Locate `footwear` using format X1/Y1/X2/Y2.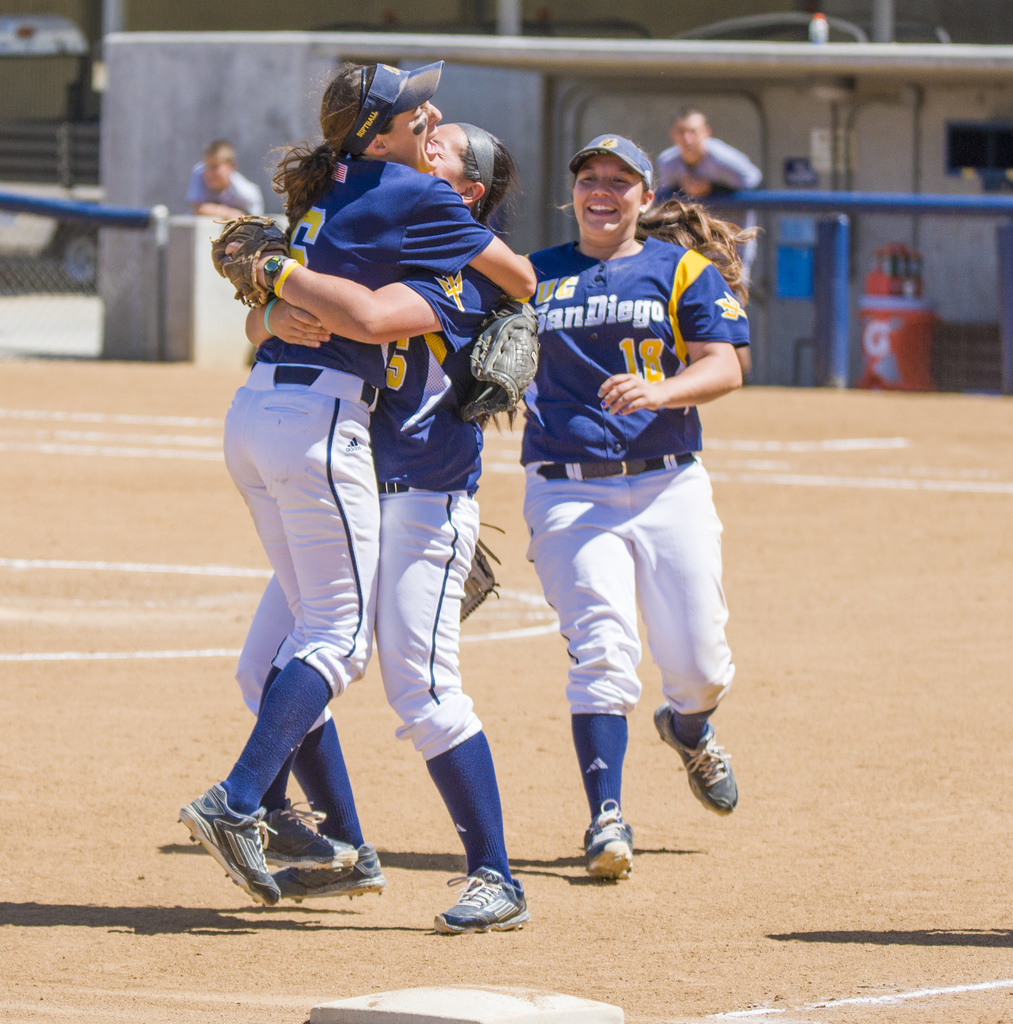
275/841/385/904.
